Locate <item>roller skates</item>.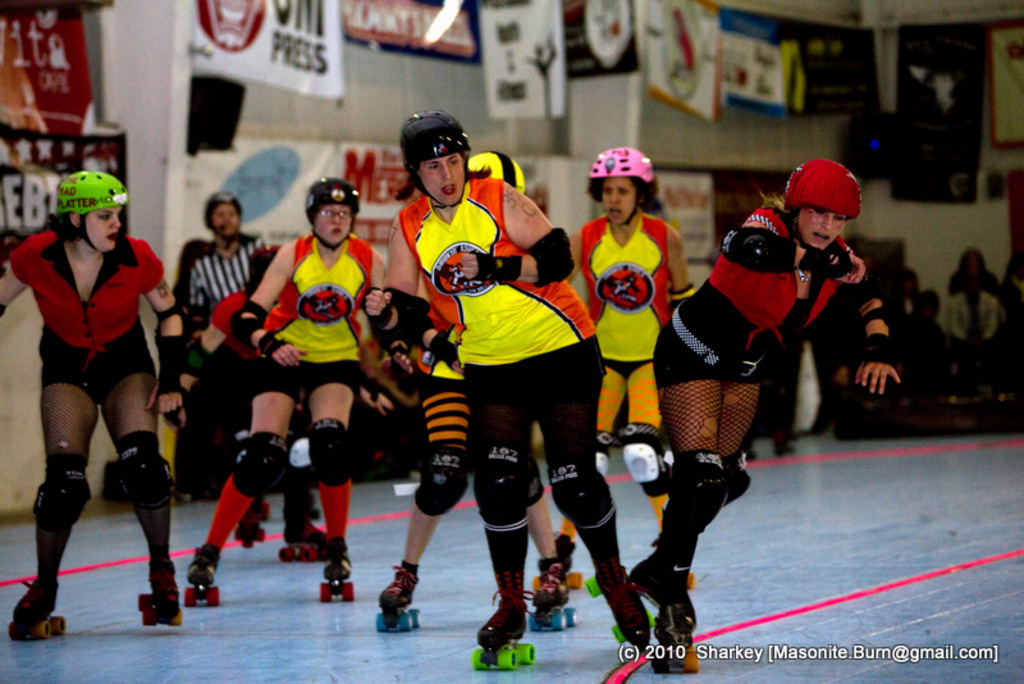
Bounding box: locate(315, 529, 360, 603).
